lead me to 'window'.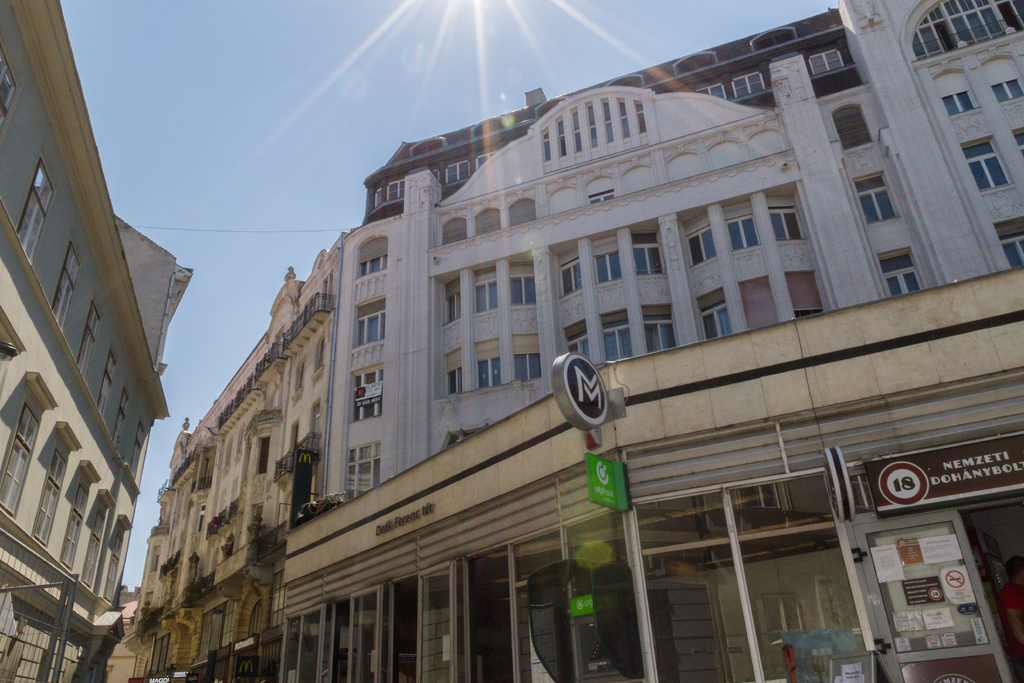
Lead to select_region(541, 128, 552, 160).
